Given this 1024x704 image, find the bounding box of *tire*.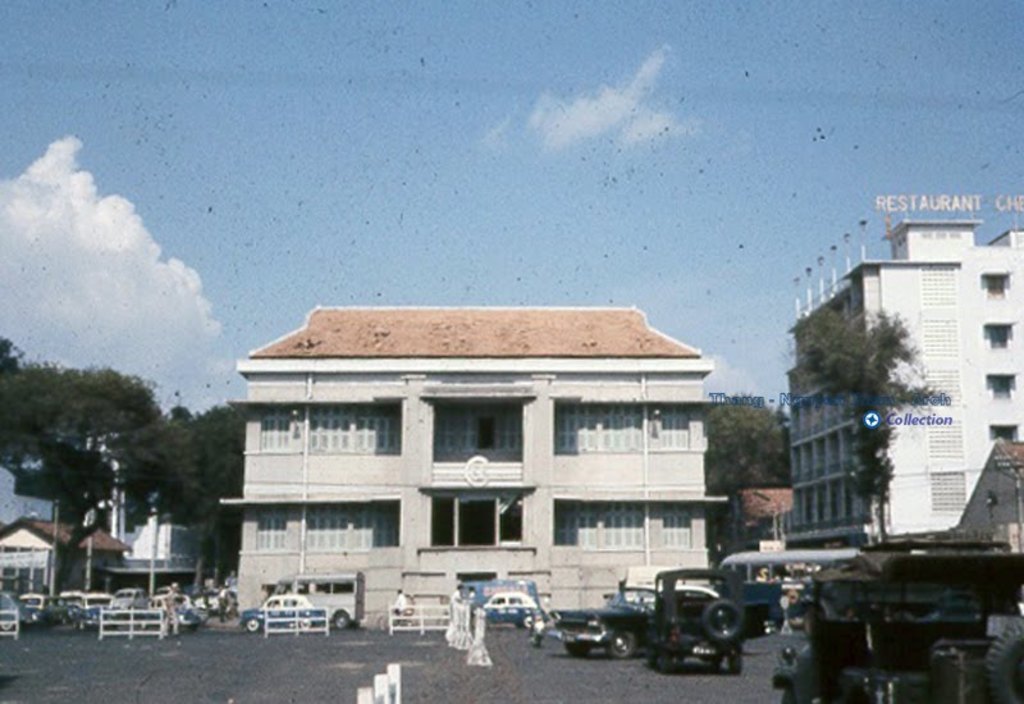
bbox(699, 596, 744, 640).
